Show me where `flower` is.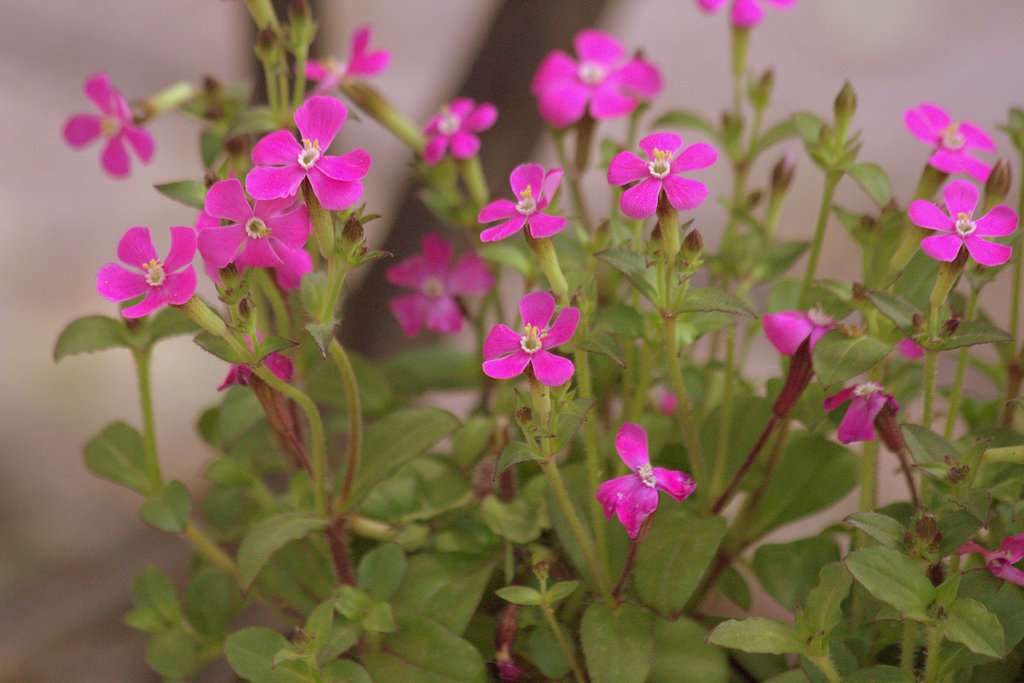
`flower` is at x1=300, y1=28, x2=387, y2=93.
